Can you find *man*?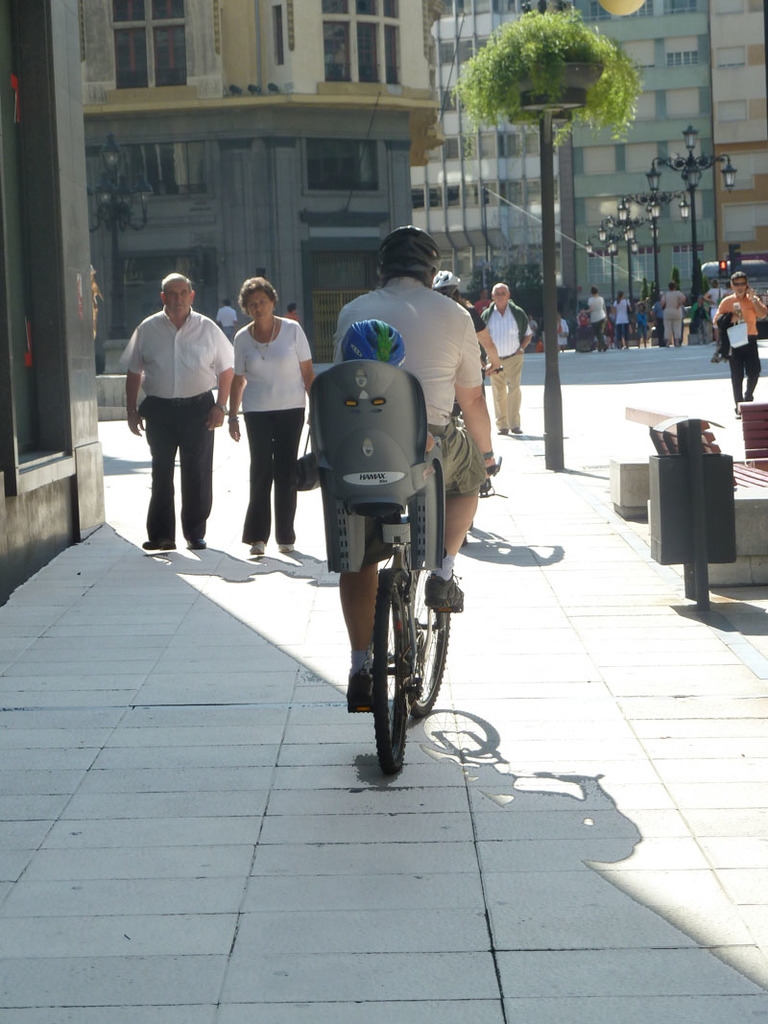
Yes, bounding box: (213, 298, 240, 341).
